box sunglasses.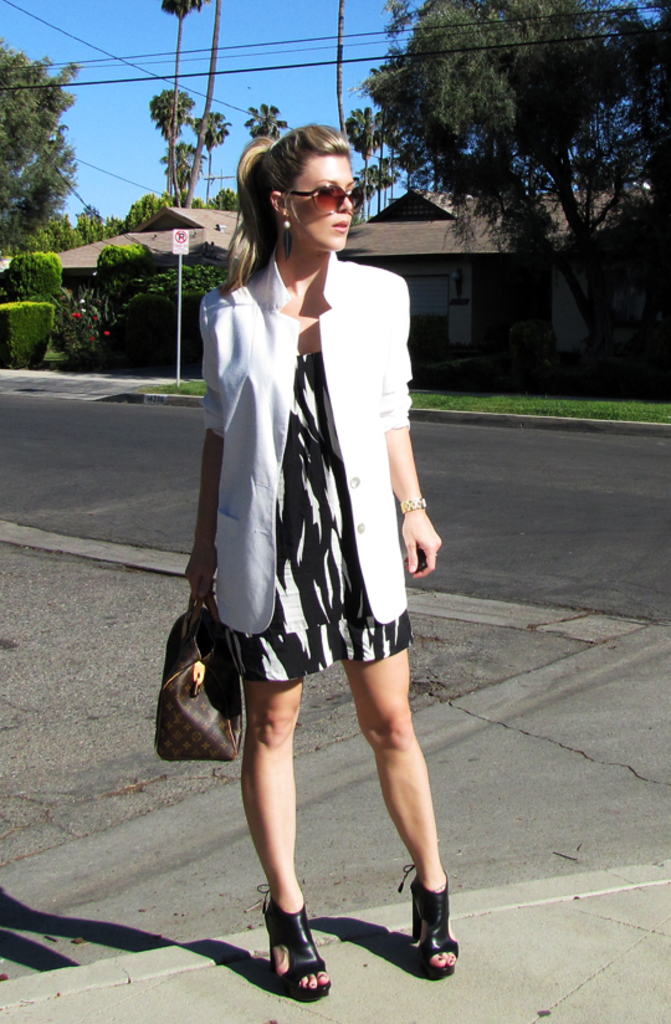
detection(285, 183, 362, 211).
